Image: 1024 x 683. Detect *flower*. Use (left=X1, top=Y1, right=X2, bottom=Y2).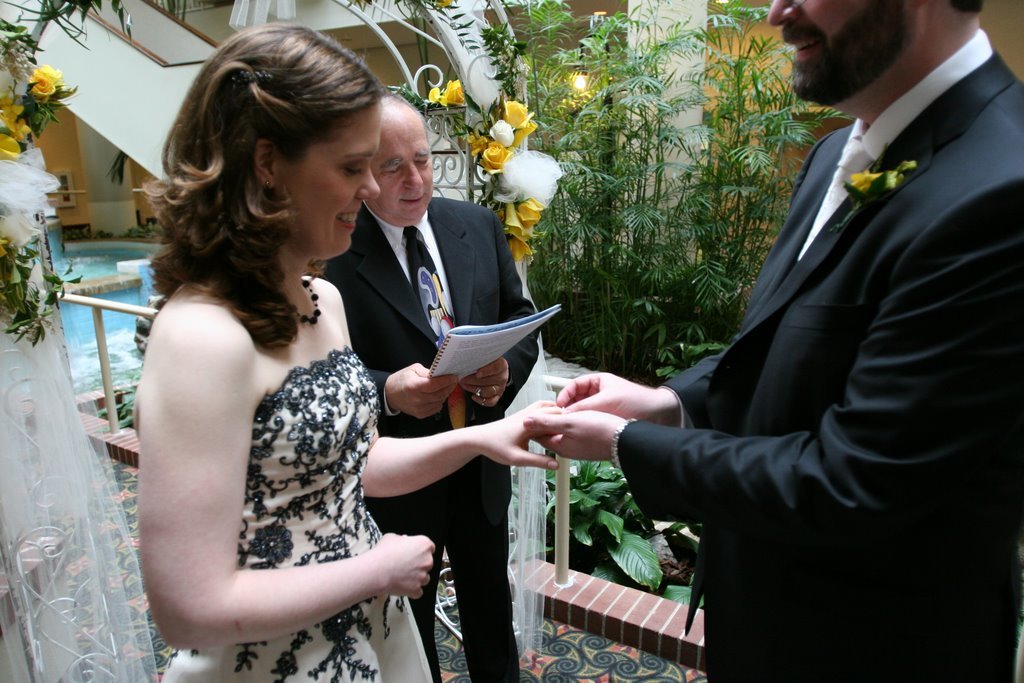
(left=477, top=142, right=512, bottom=171).
